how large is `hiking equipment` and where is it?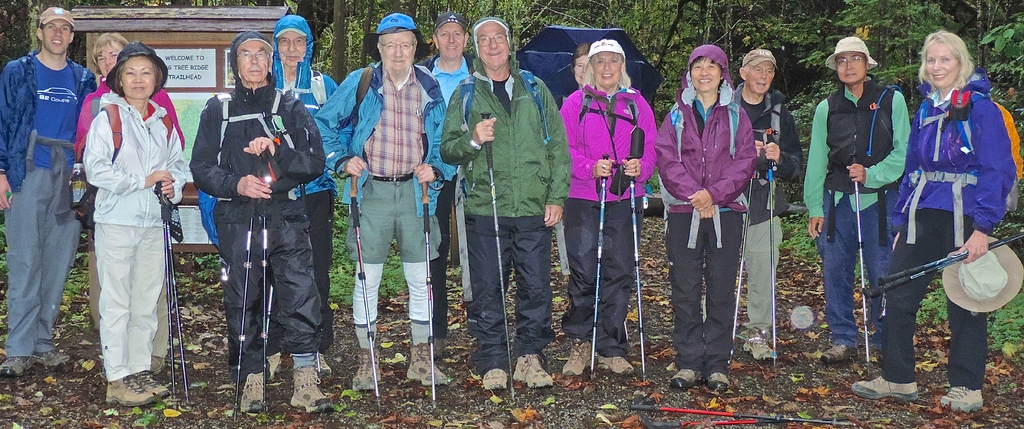
Bounding box: 589:151:610:376.
